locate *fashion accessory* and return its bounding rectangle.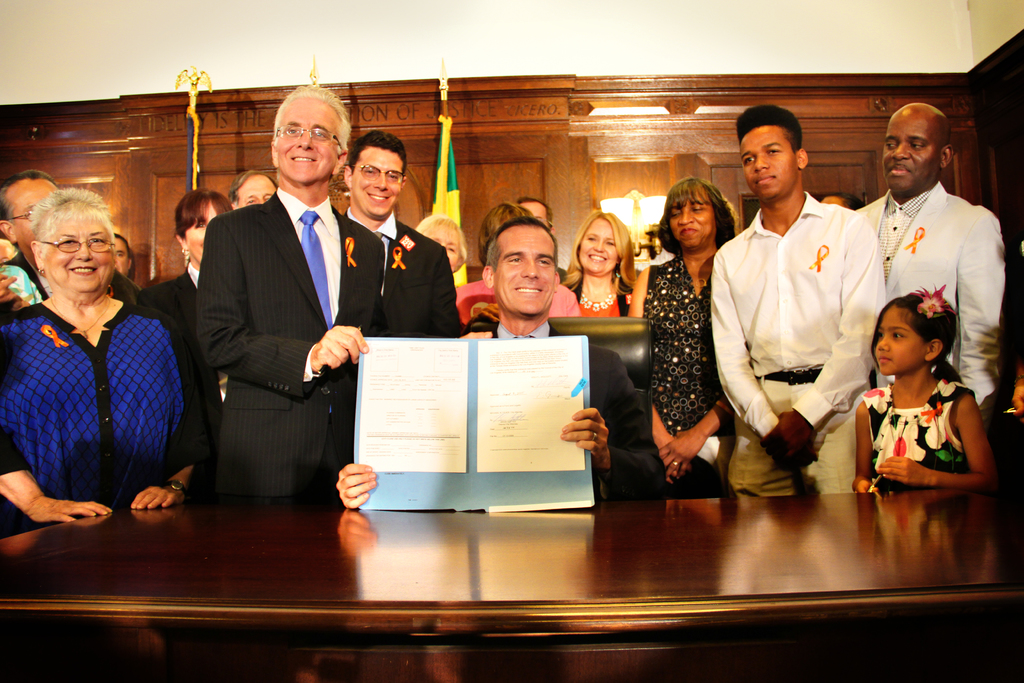
[614, 260, 623, 280].
